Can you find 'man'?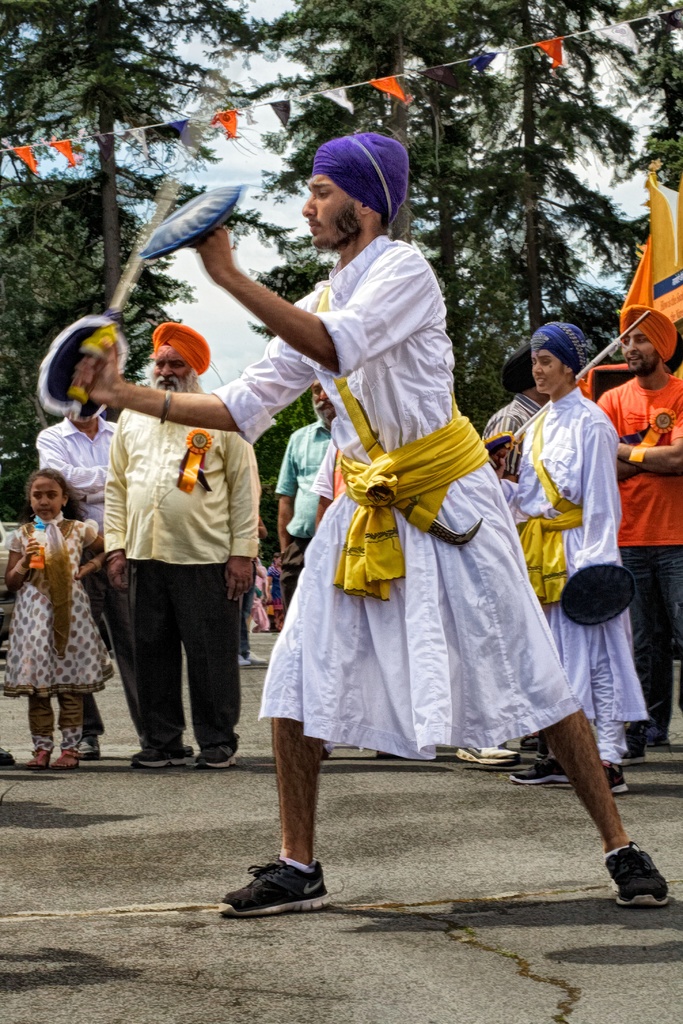
Yes, bounding box: {"x1": 27, "y1": 395, "x2": 155, "y2": 760}.
